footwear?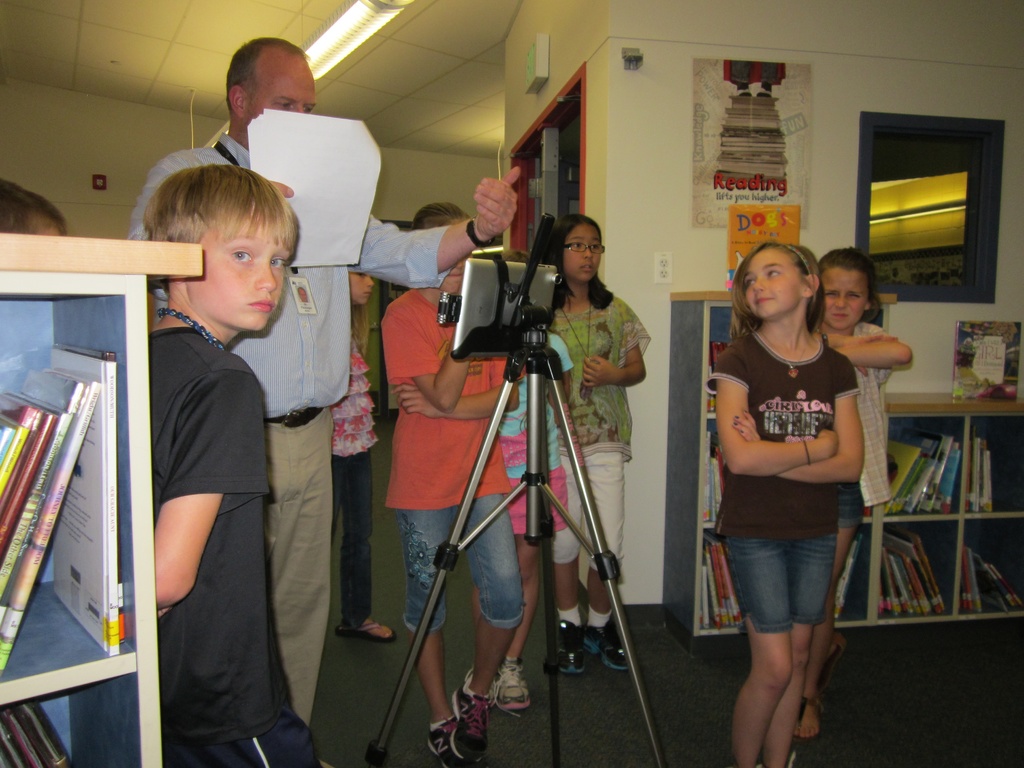
[x1=427, y1=714, x2=465, y2=767]
